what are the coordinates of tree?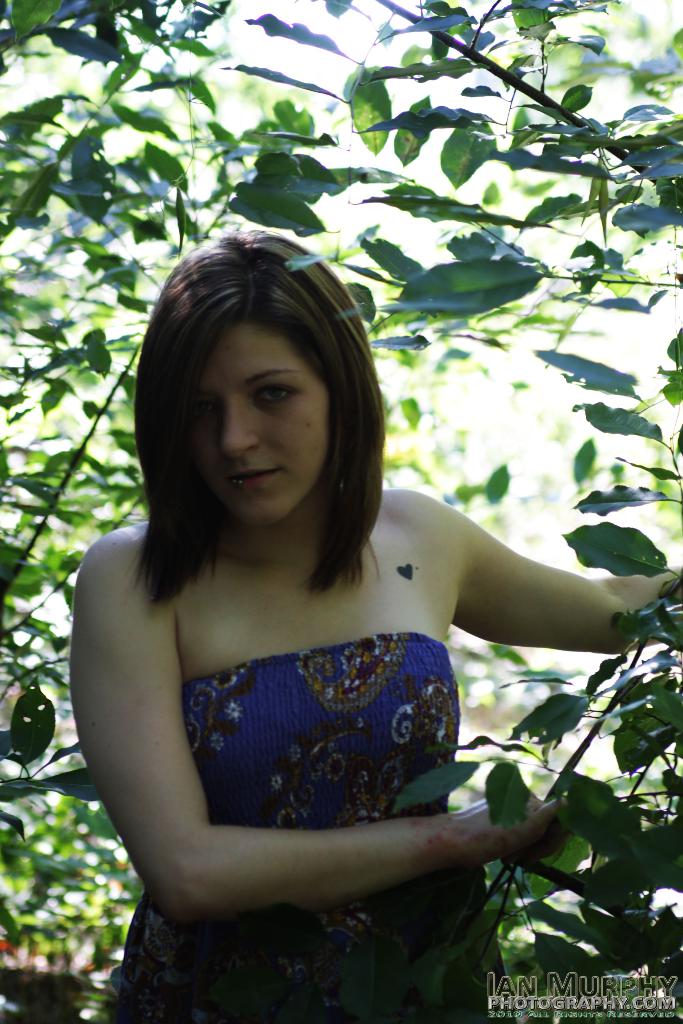
0, 0, 682, 1023.
